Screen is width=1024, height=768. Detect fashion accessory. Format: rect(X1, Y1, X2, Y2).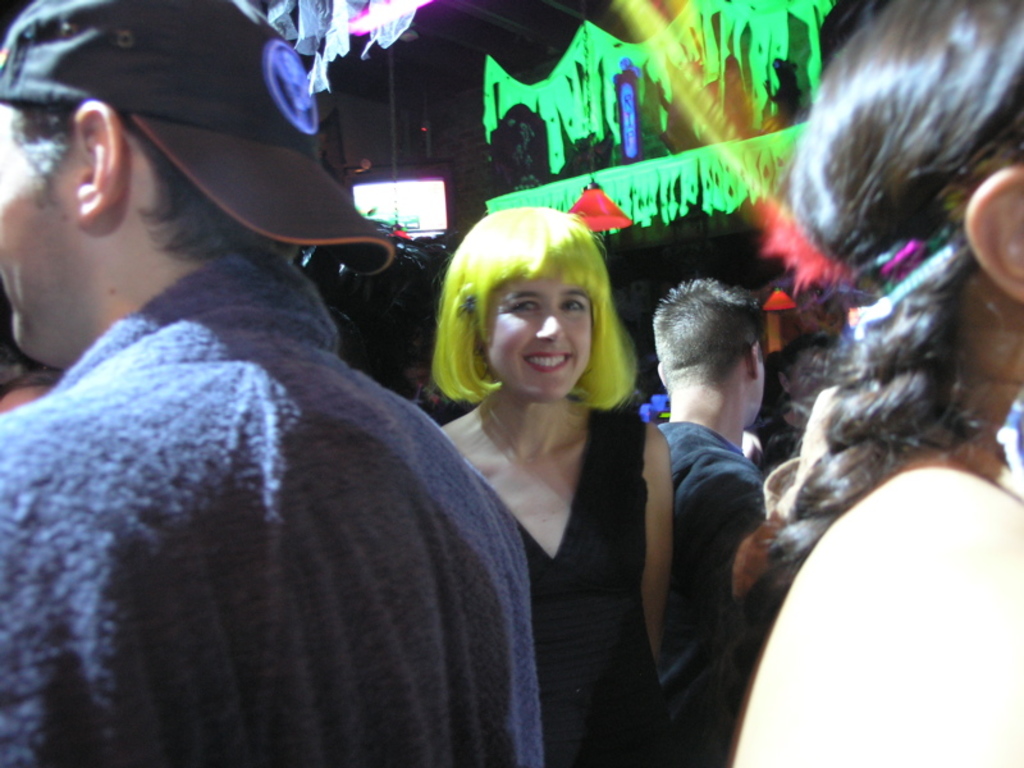
rect(458, 292, 480, 320).
